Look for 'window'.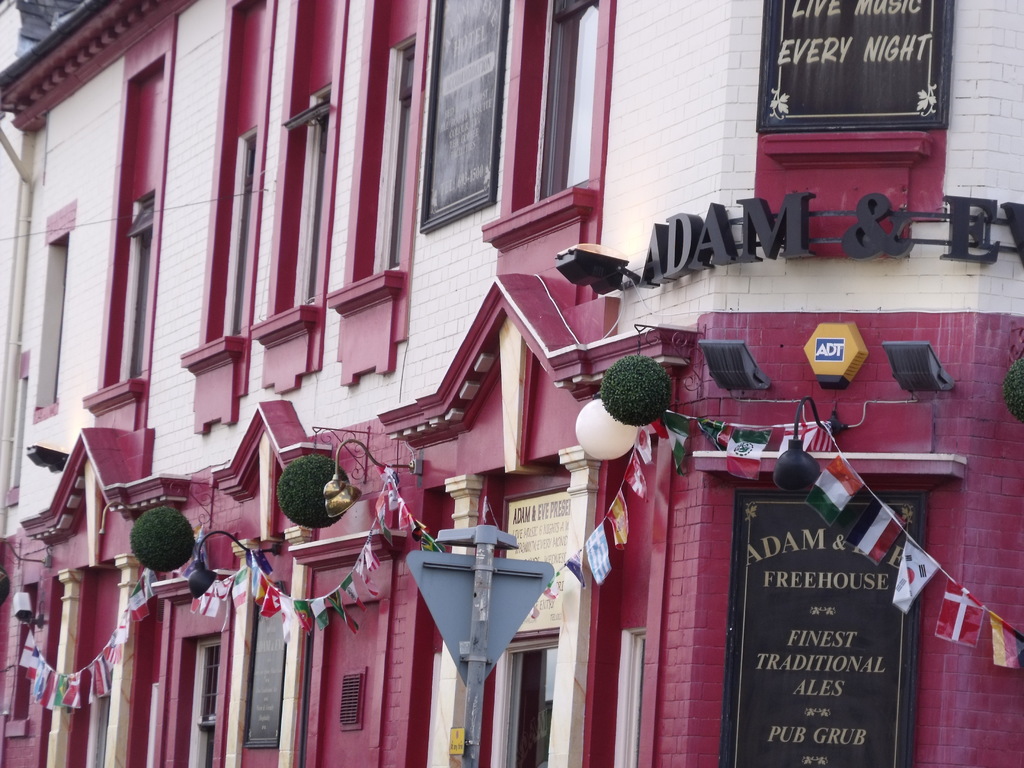
Found: crop(232, 132, 258, 333).
